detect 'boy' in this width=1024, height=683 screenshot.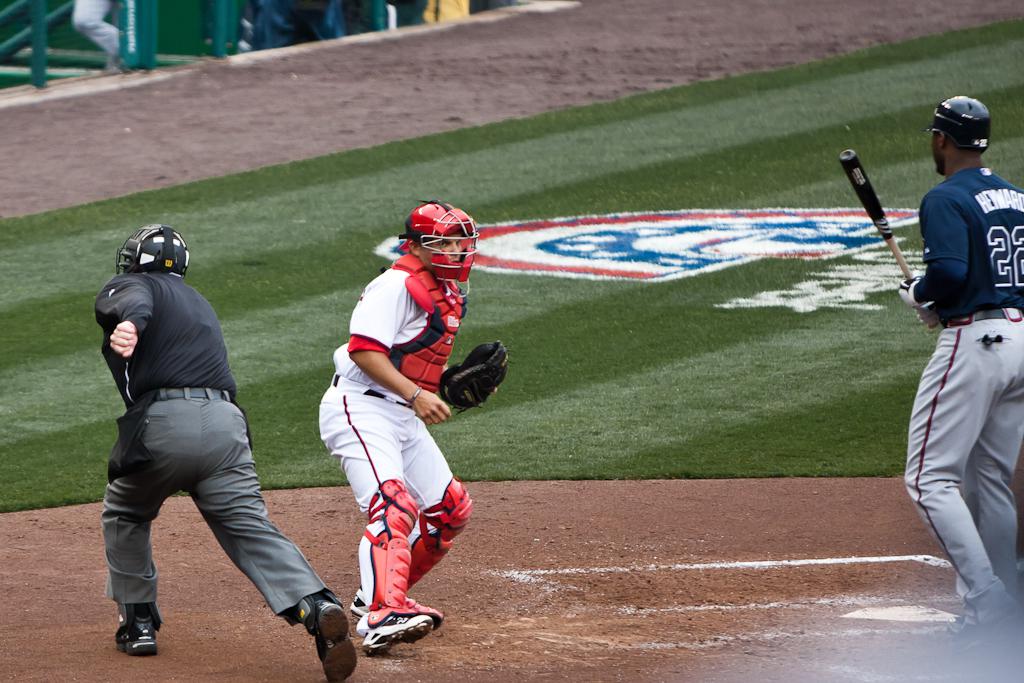
Detection: box(91, 223, 360, 679).
